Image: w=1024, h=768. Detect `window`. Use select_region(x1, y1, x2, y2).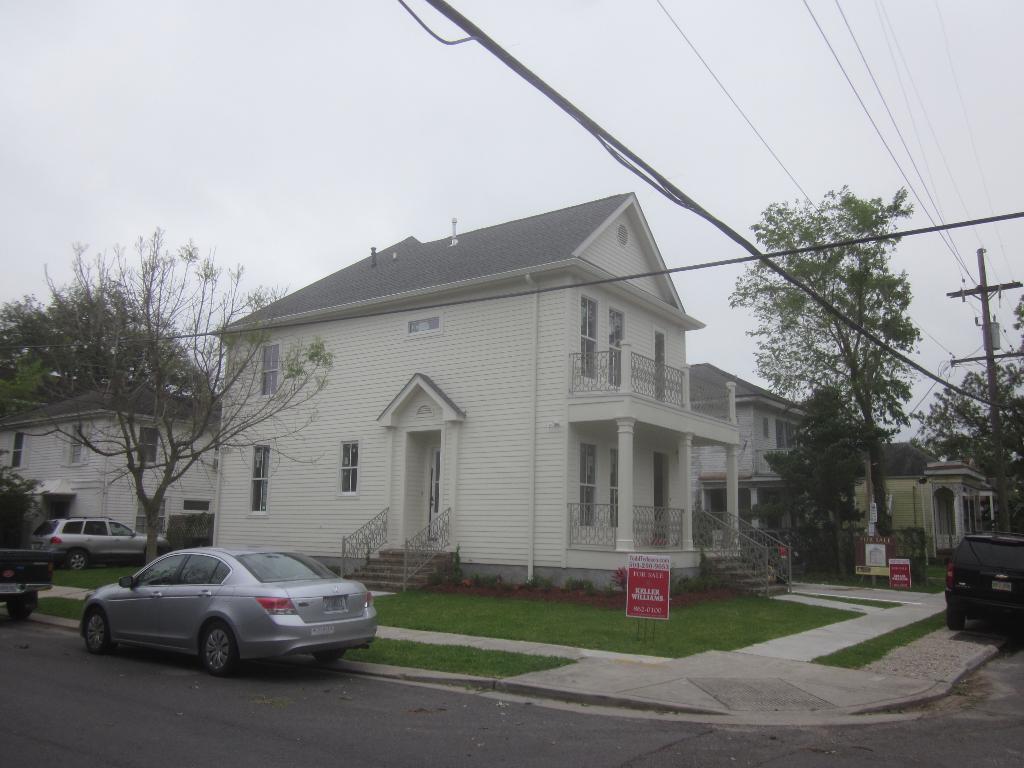
select_region(758, 418, 771, 439).
